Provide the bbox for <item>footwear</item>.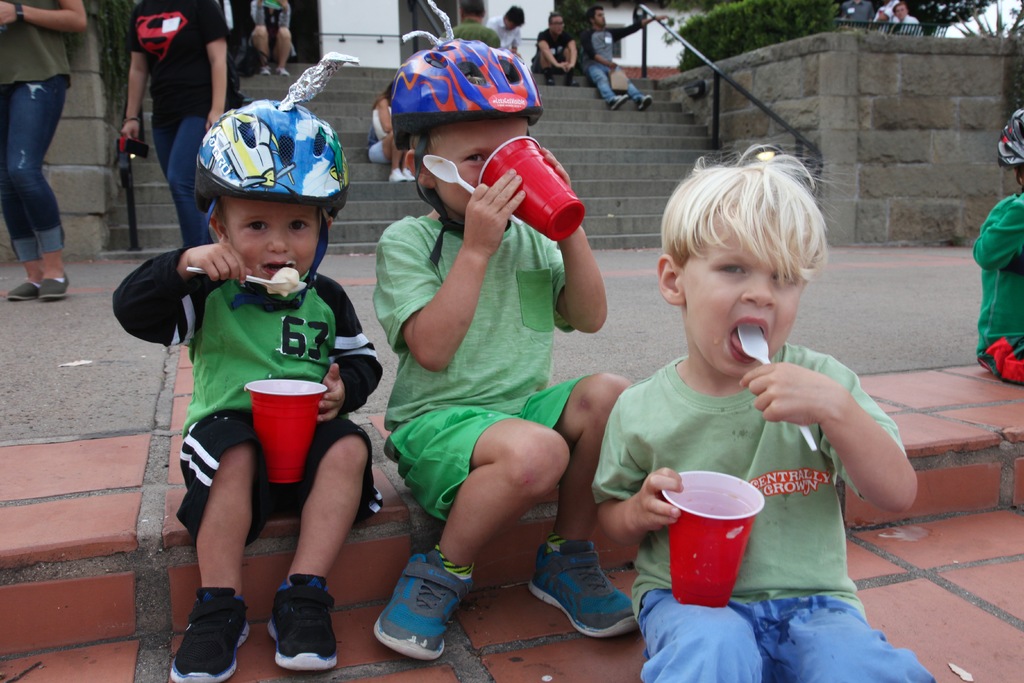
[x1=262, y1=68, x2=271, y2=76].
